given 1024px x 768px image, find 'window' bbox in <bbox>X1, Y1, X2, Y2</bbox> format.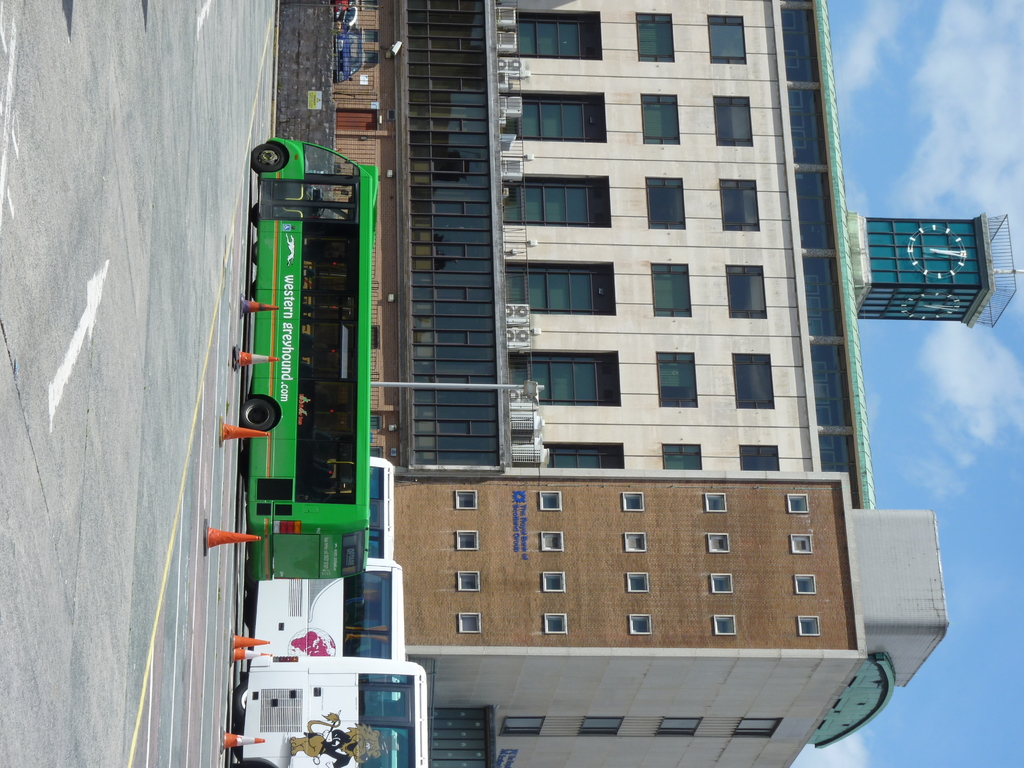
<bbox>721, 179, 758, 232</bbox>.
